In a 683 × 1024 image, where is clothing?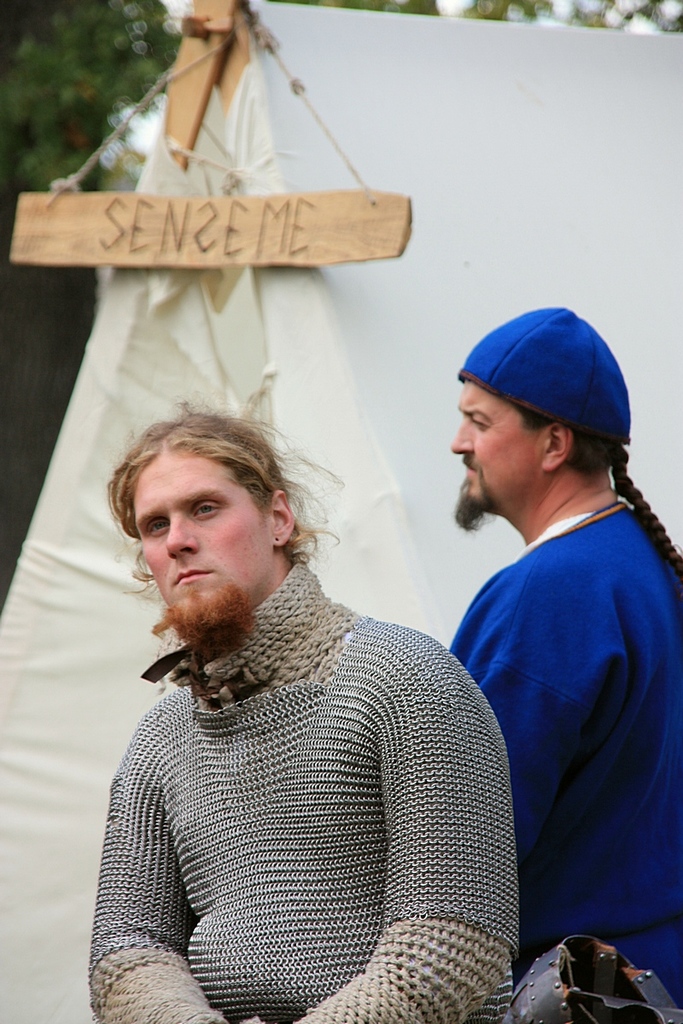
[447,502,682,1008].
